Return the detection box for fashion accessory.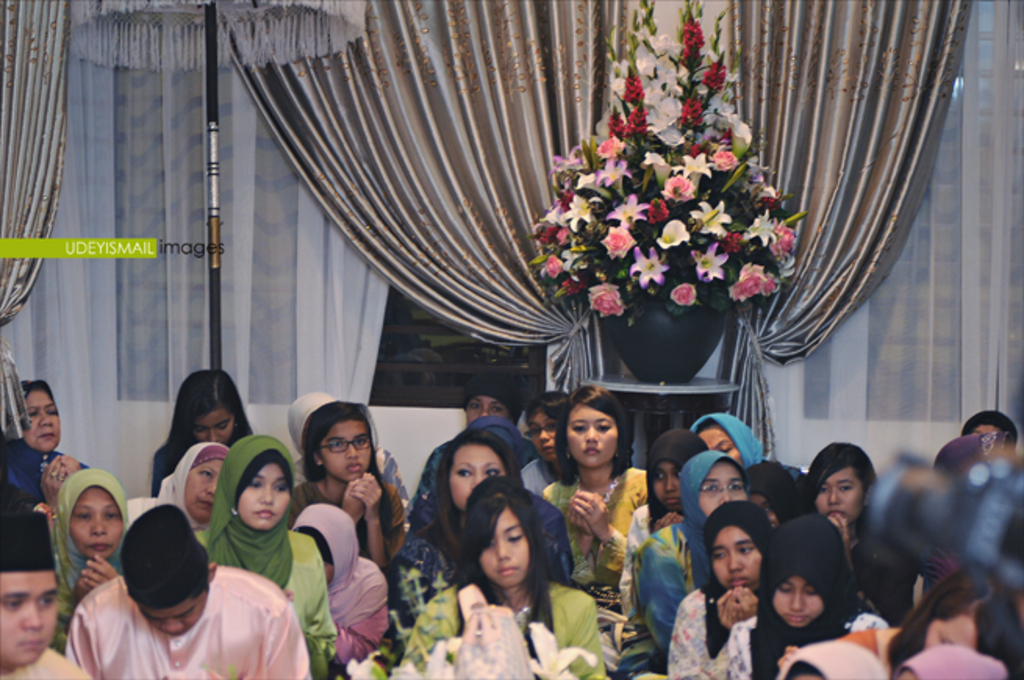
rect(0, 508, 55, 572).
